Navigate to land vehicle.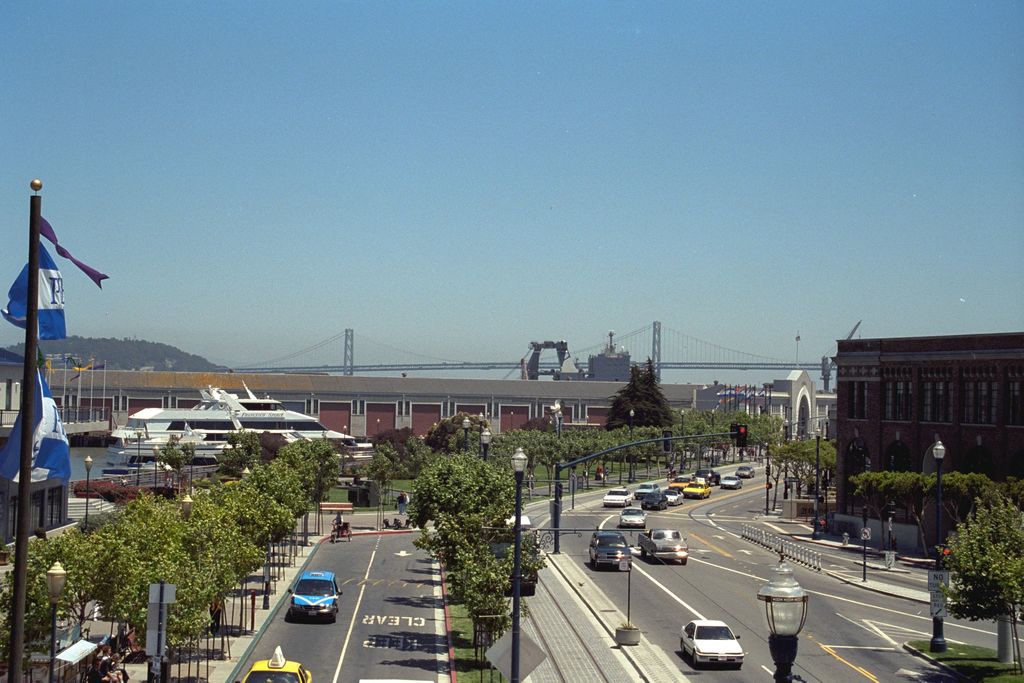
Navigation target: x1=240 y1=649 x2=314 y2=682.
